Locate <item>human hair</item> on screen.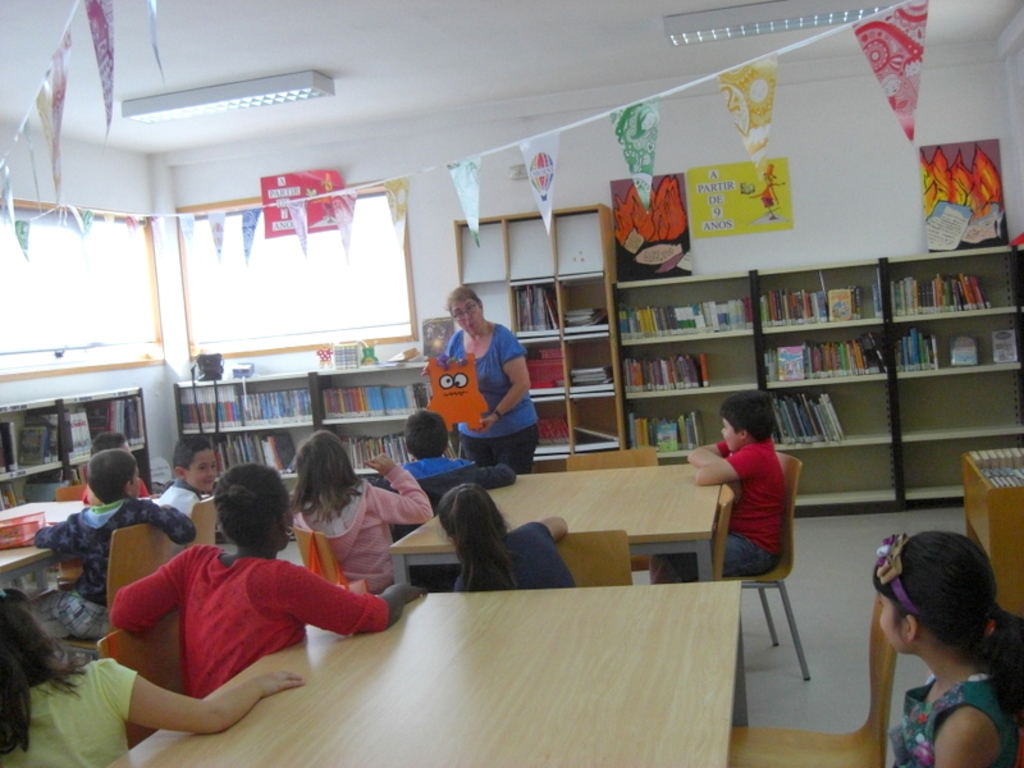
On screen at BBox(0, 582, 87, 762).
